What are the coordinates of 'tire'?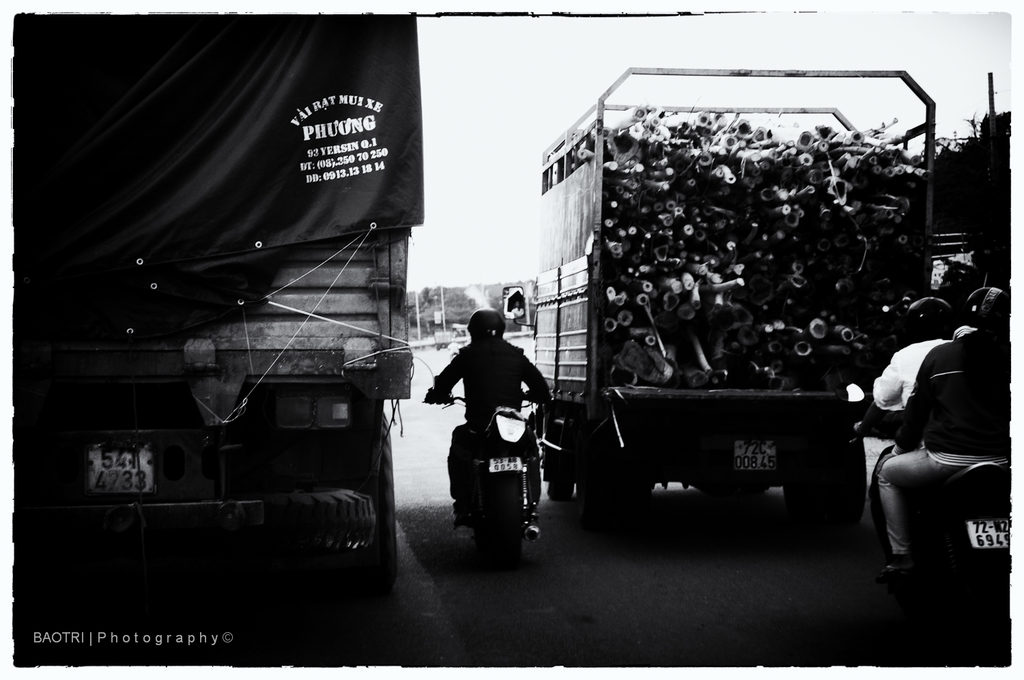
locate(500, 474, 522, 568).
